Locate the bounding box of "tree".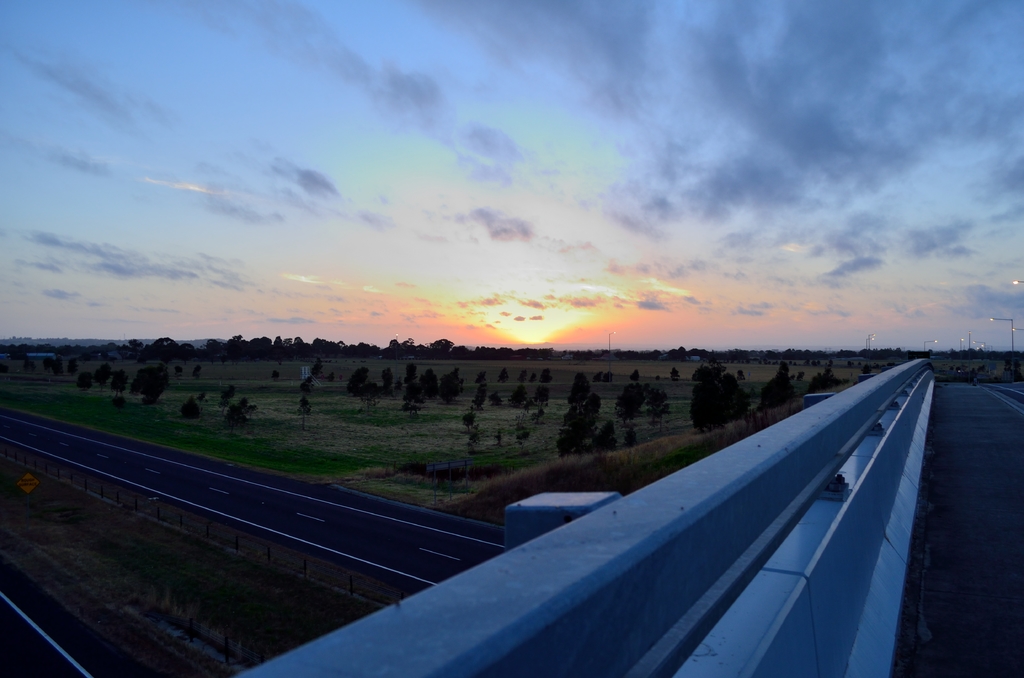
Bounding box: detection(296, 398, 311, 427).
